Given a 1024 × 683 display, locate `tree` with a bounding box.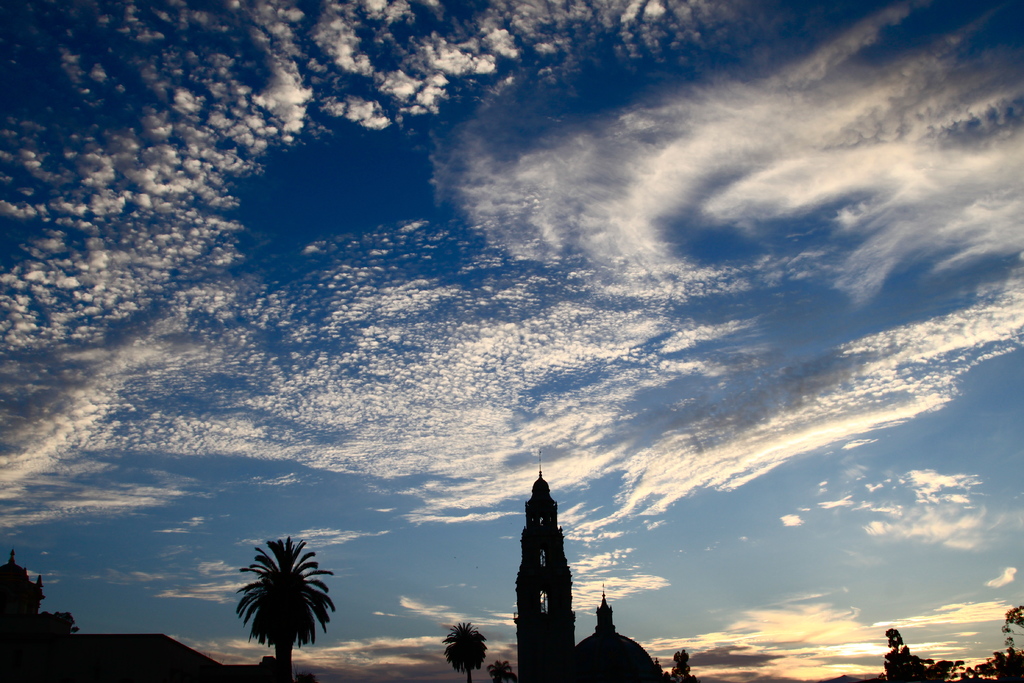
Located: BBox(231, 540, 333, 657).
